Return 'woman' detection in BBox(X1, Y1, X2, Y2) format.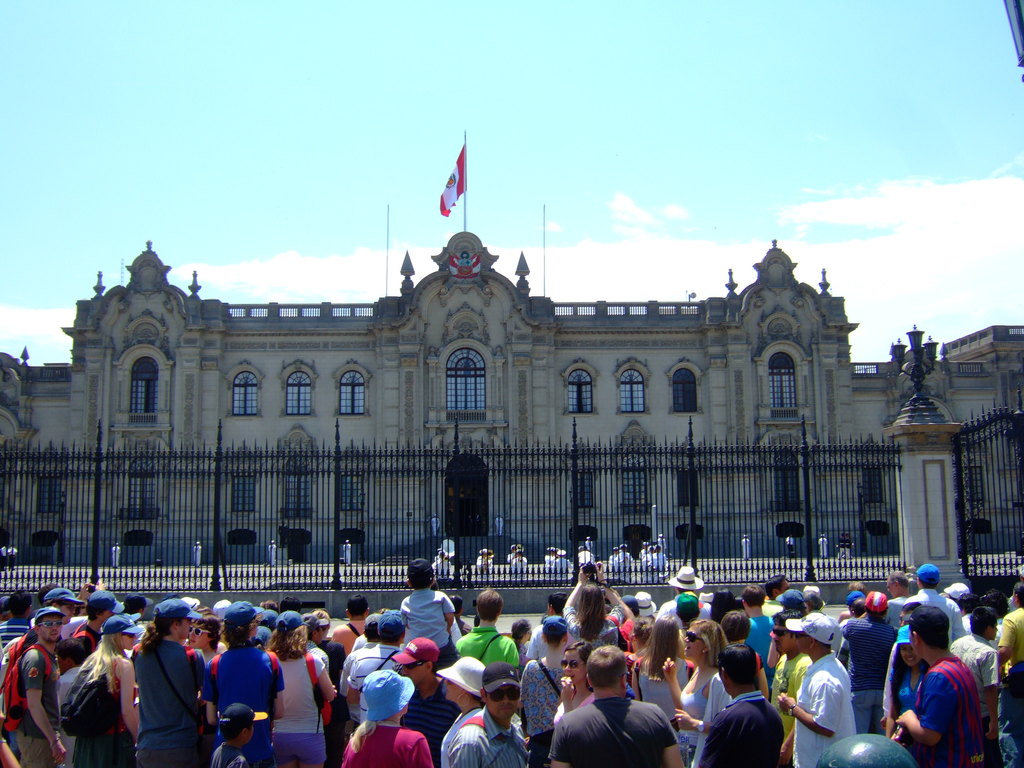
BBox(722, 611, 768, 700).
